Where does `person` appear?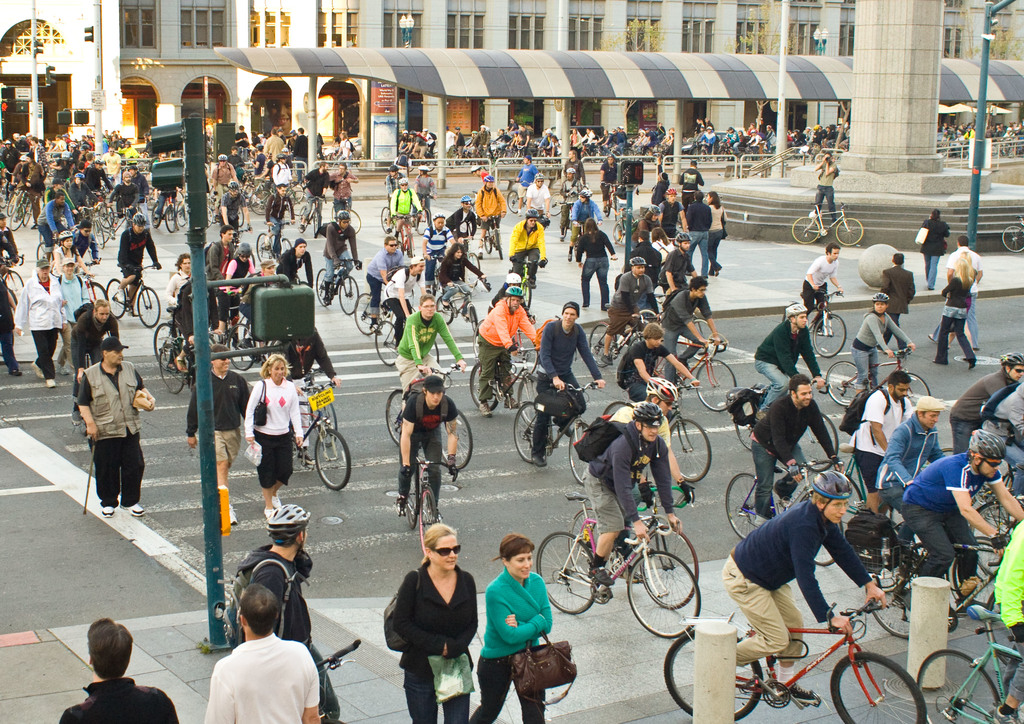
Appears at x1=11 y1=262 x2=72 y2=387.
